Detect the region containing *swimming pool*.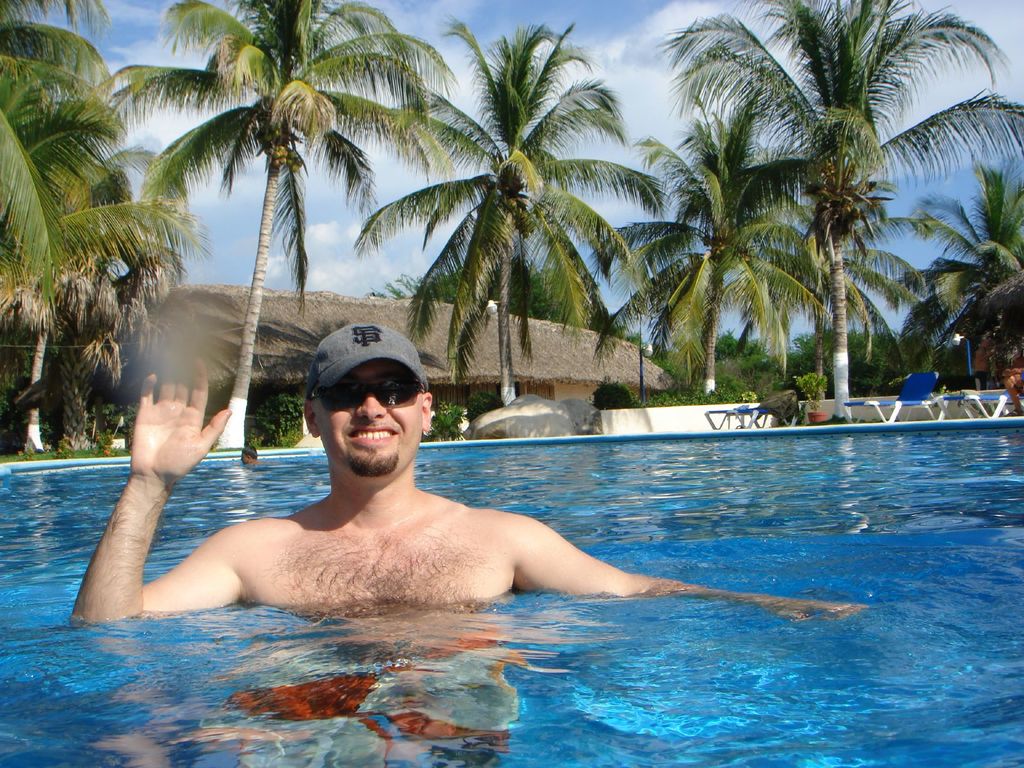
{"x1": 0, "y1": 422, "x2": 1023, "y2": 767}.
